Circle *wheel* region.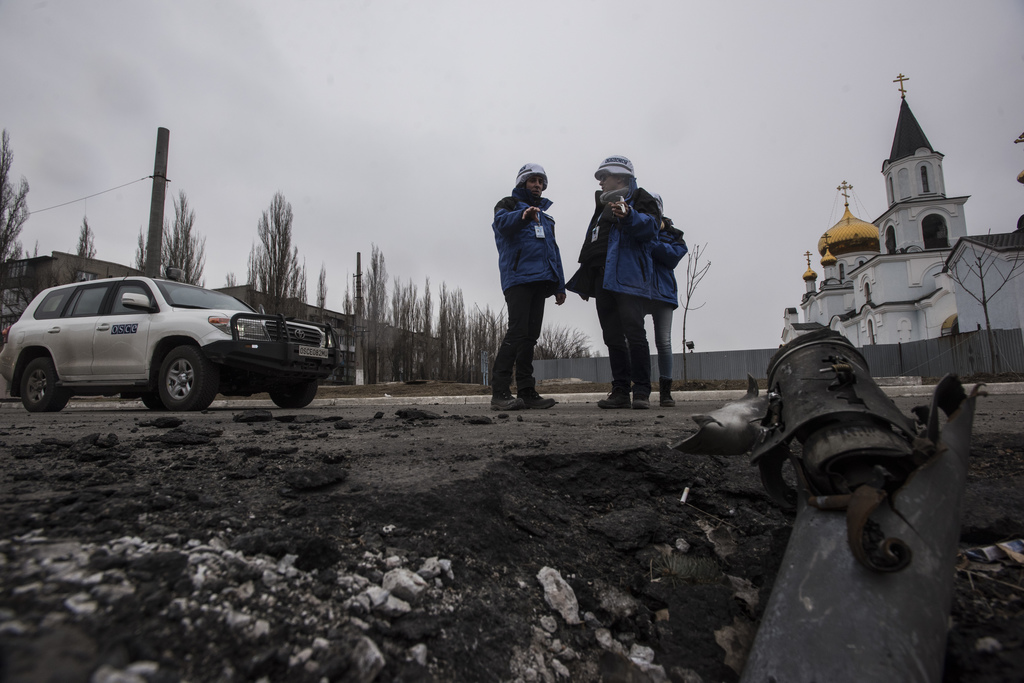
Region: [left=11, top=341, right=62, bottom=412].
